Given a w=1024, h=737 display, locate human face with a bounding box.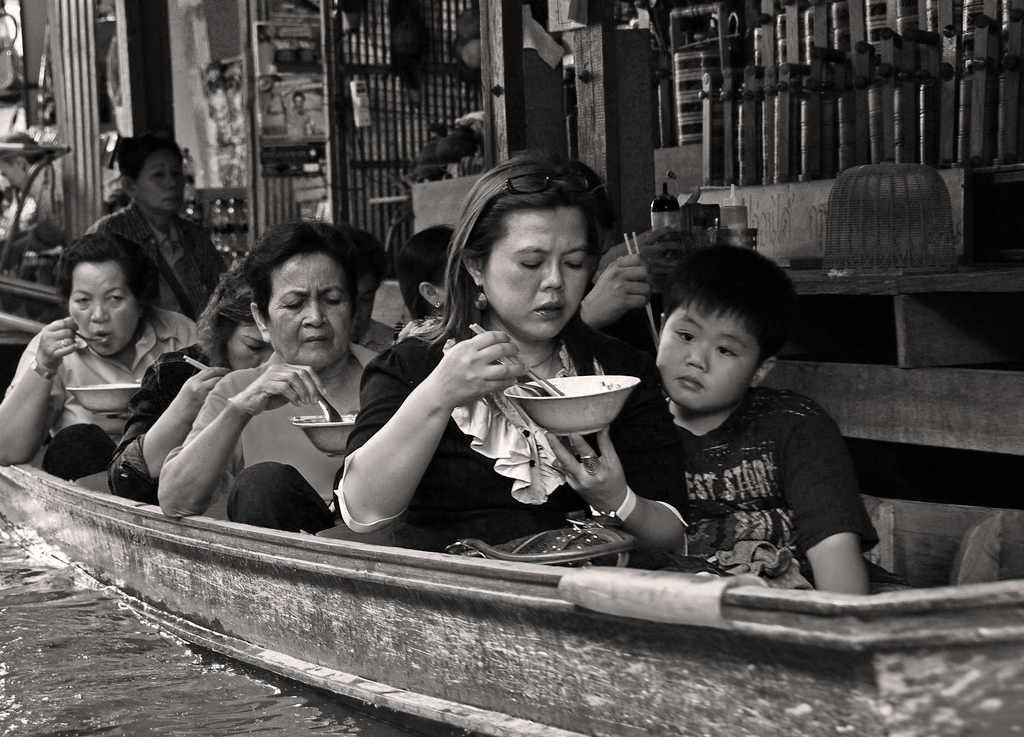
Located: bbox=(69, 258, 139, 356).
